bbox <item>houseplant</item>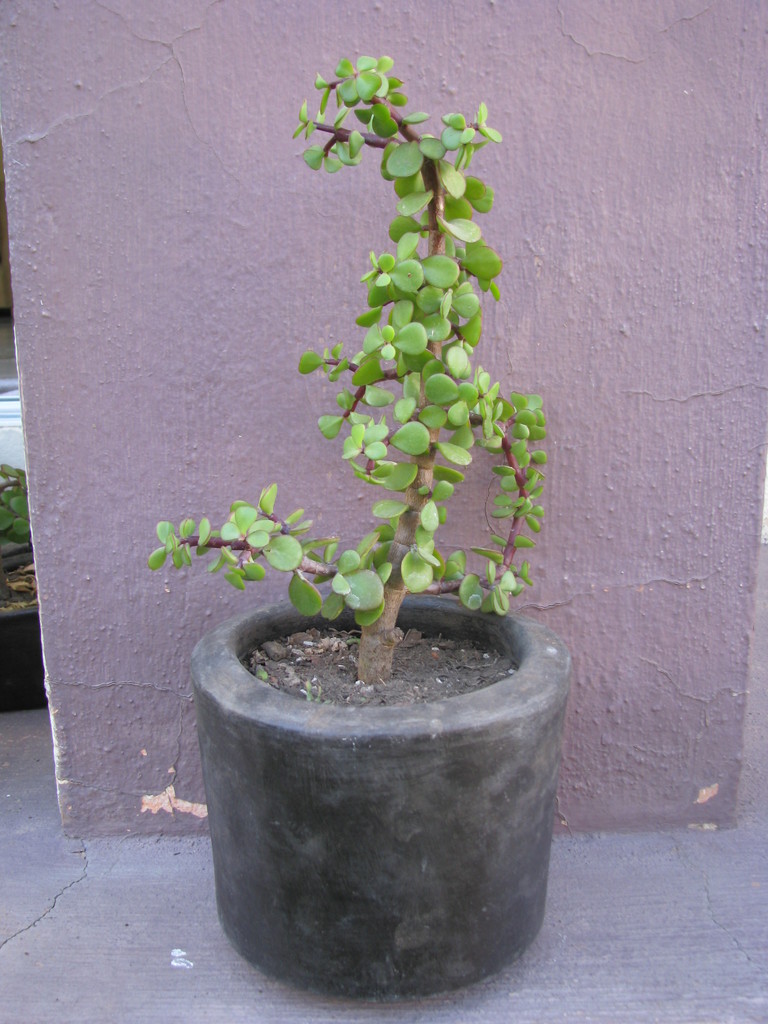
locate(122, 47, 589, 998)
